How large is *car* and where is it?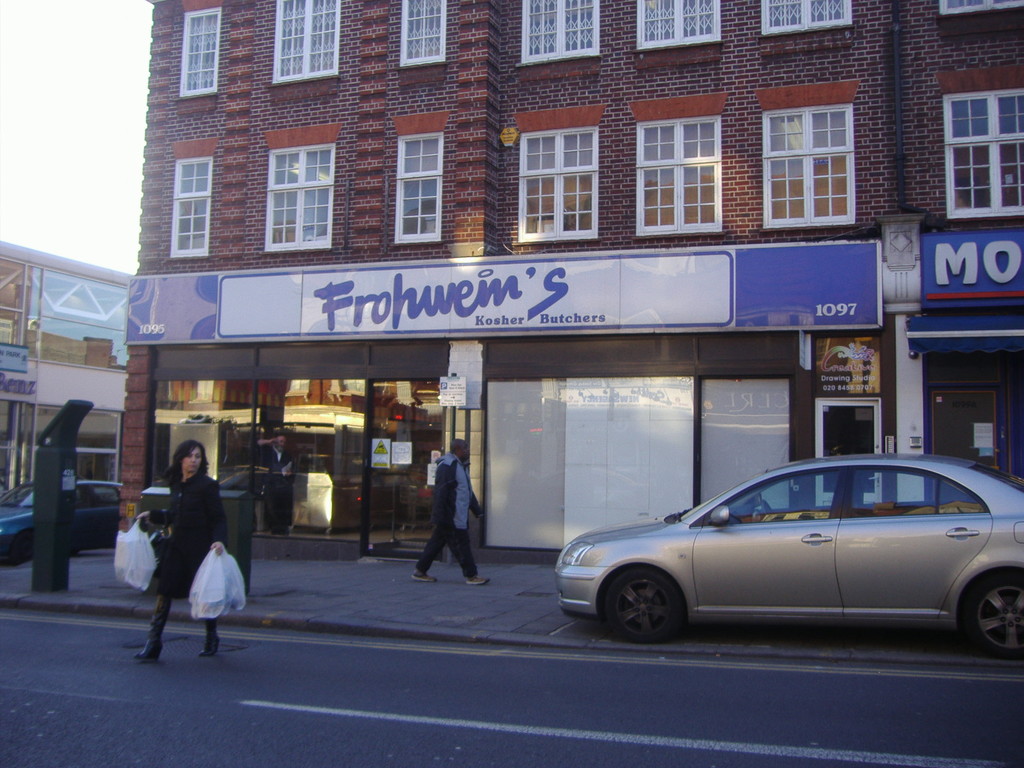
Bounding box: box(0, 479, 124, 567).
